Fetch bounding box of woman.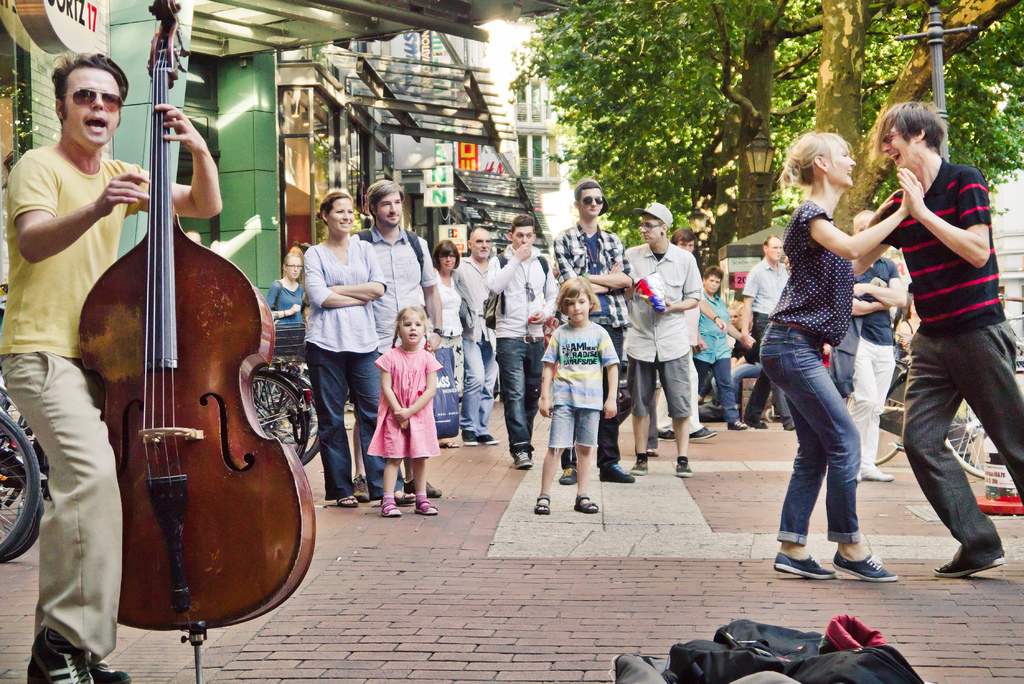
Bbox: Rect(689, 267, 754, 425).
